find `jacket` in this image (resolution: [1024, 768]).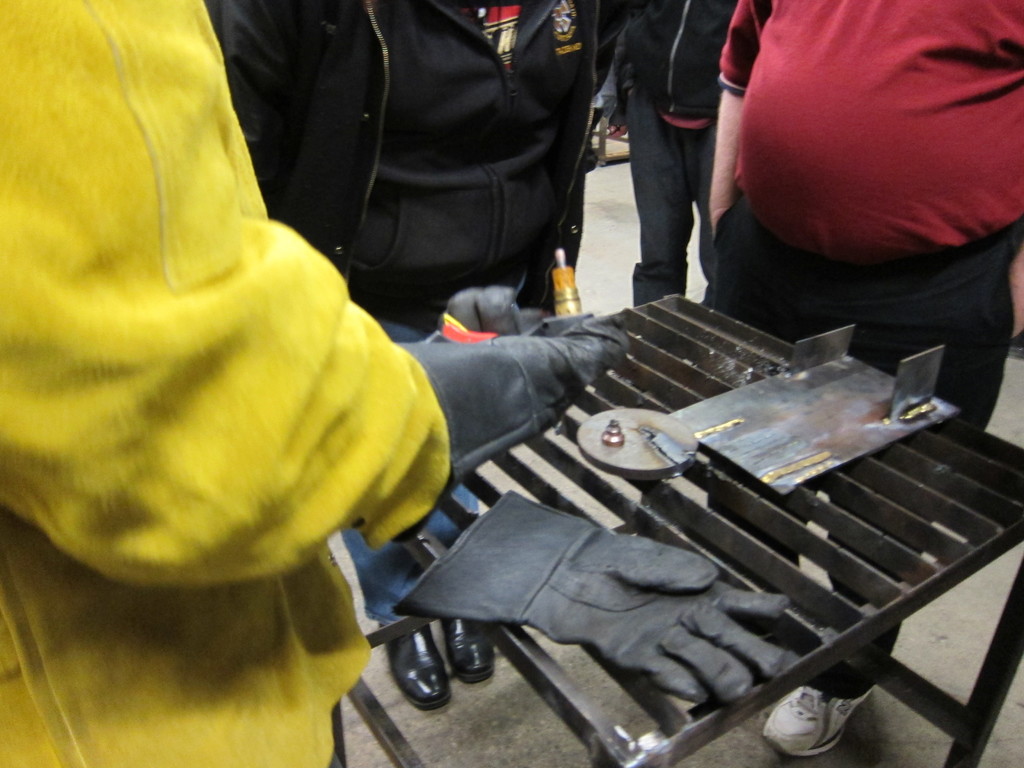
[5,0,459,659].
